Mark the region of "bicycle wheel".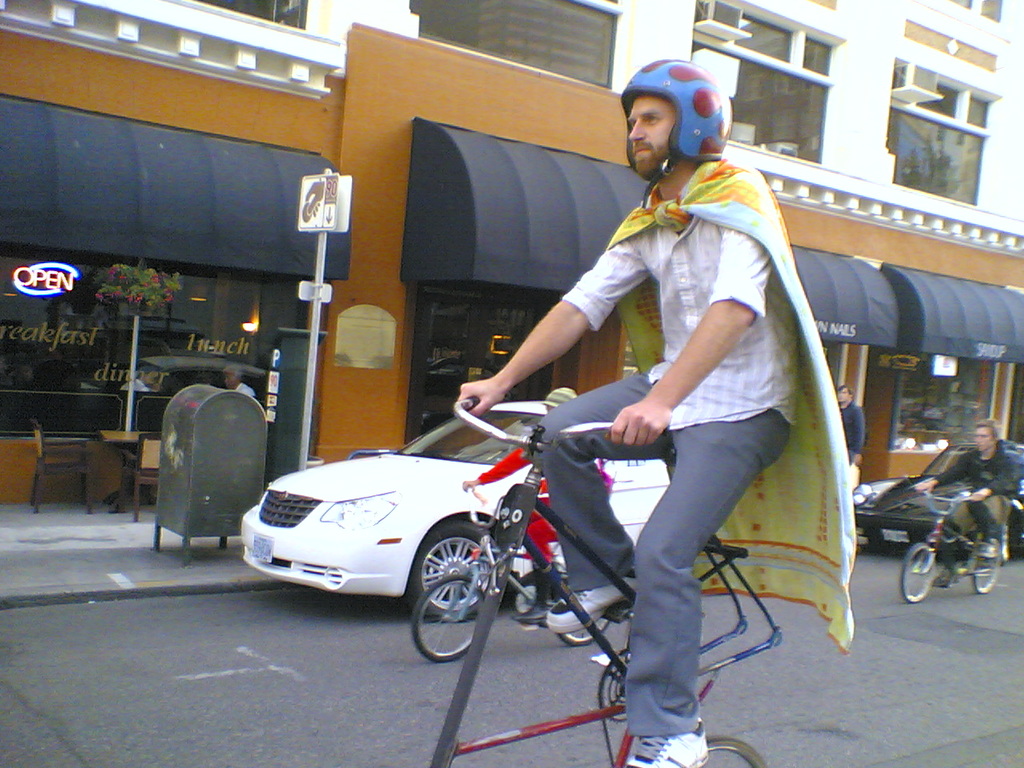
Region: {"left": 701, "top": 739, "right": 771, "bottom": 767}.
